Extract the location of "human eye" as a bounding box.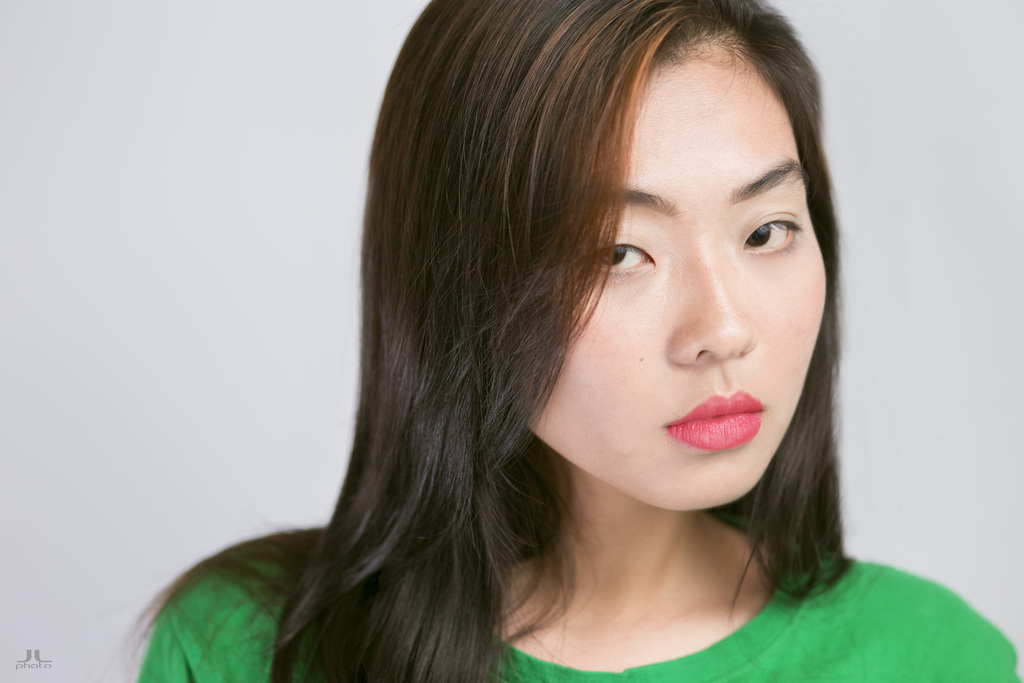
bbox=(740, 207, 806, 254).
